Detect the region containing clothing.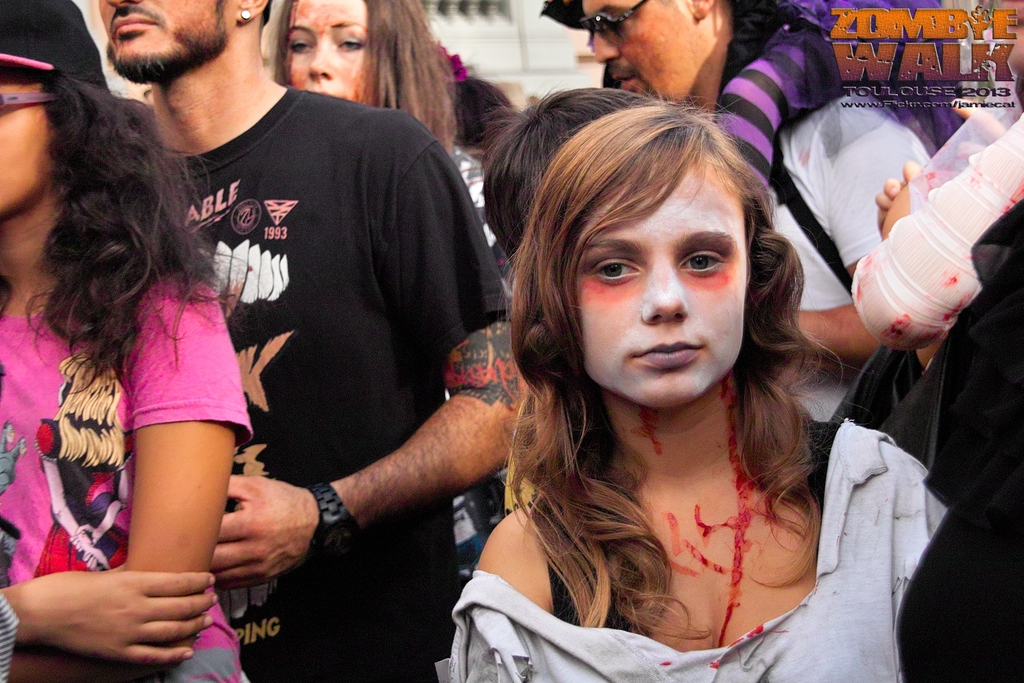
box(891, 192, 1023, 682).
